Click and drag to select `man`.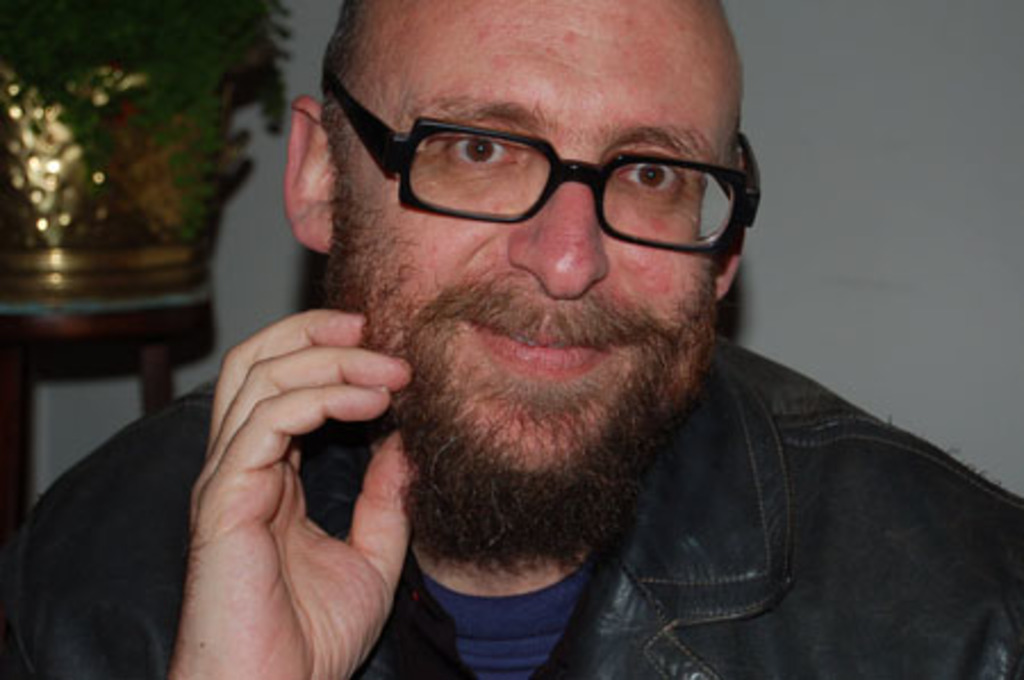
Selection: box(143, 0, 1023, 673).
